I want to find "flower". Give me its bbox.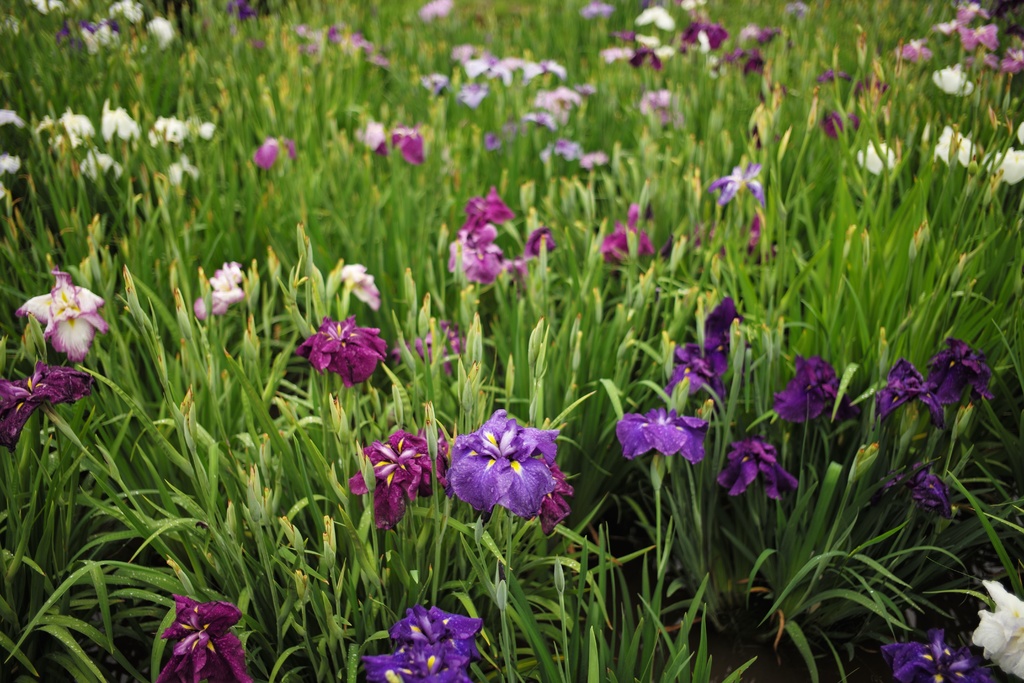
[x1=854, y1=140, x2=899, y2=177].
